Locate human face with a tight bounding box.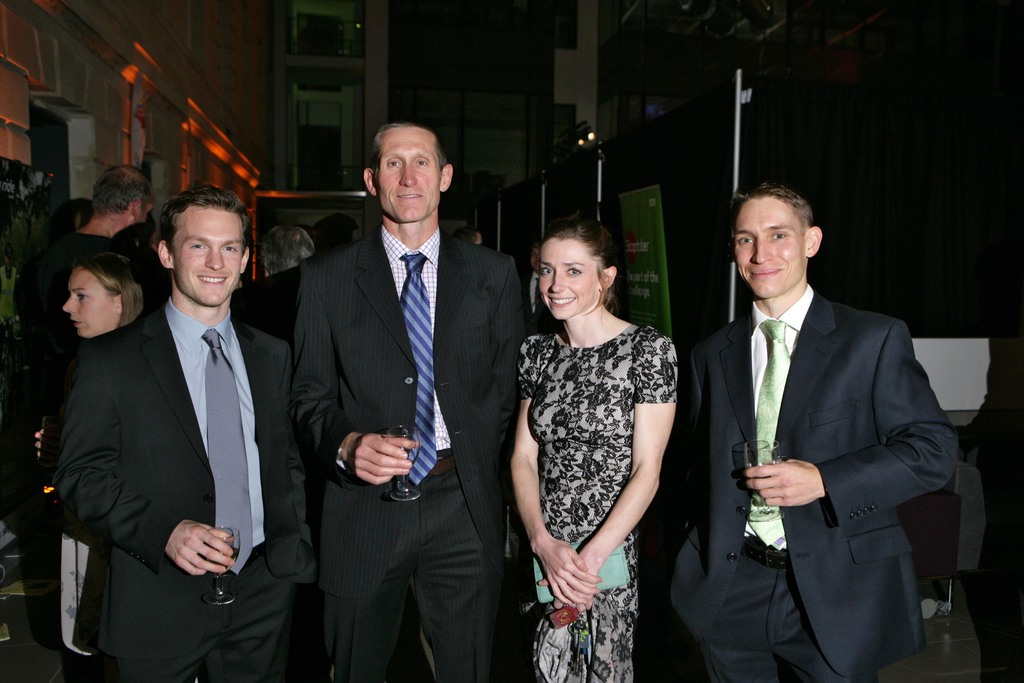
(374, 131, 440, 220).
